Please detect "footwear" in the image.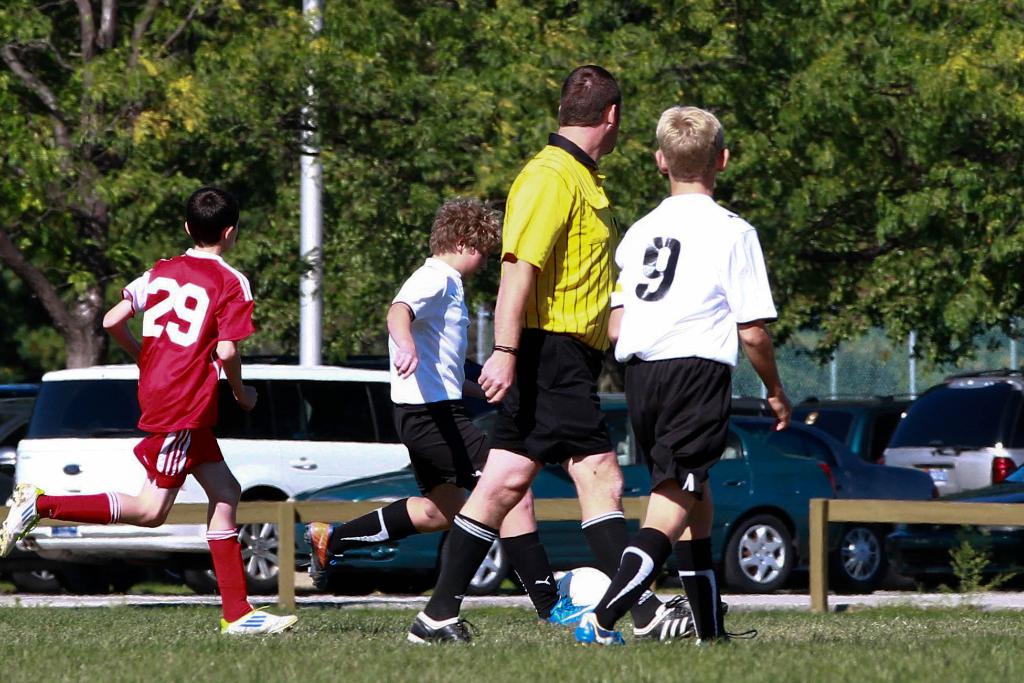
(406,595,470,660).
